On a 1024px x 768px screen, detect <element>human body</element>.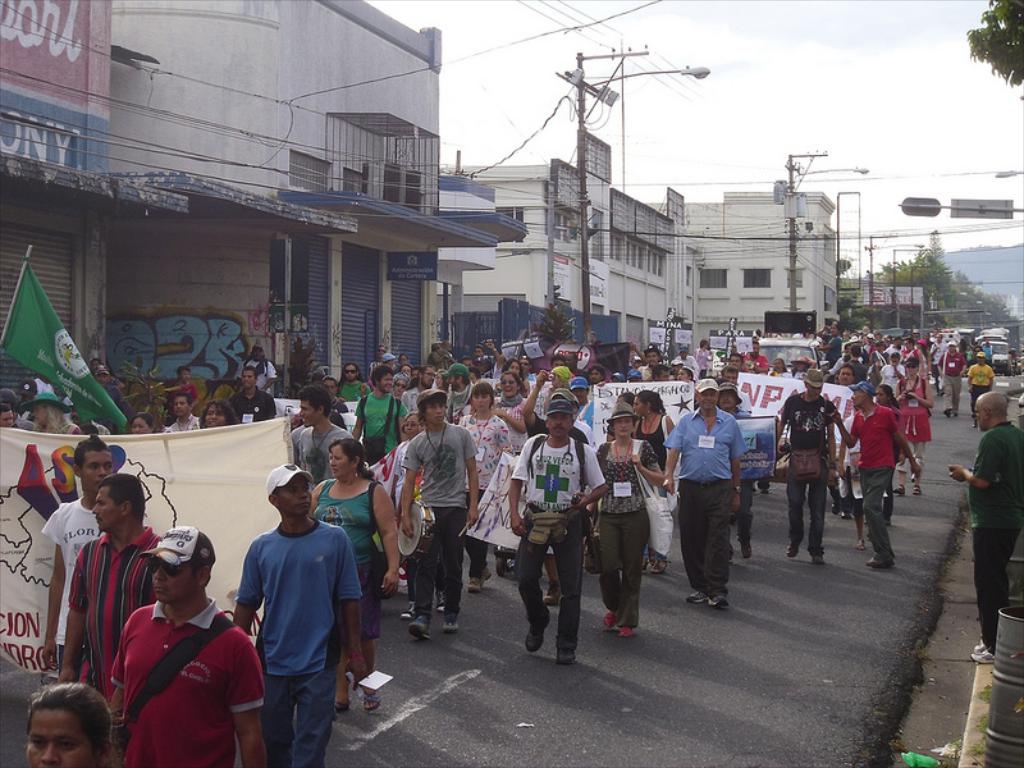
780 372 858 563.
